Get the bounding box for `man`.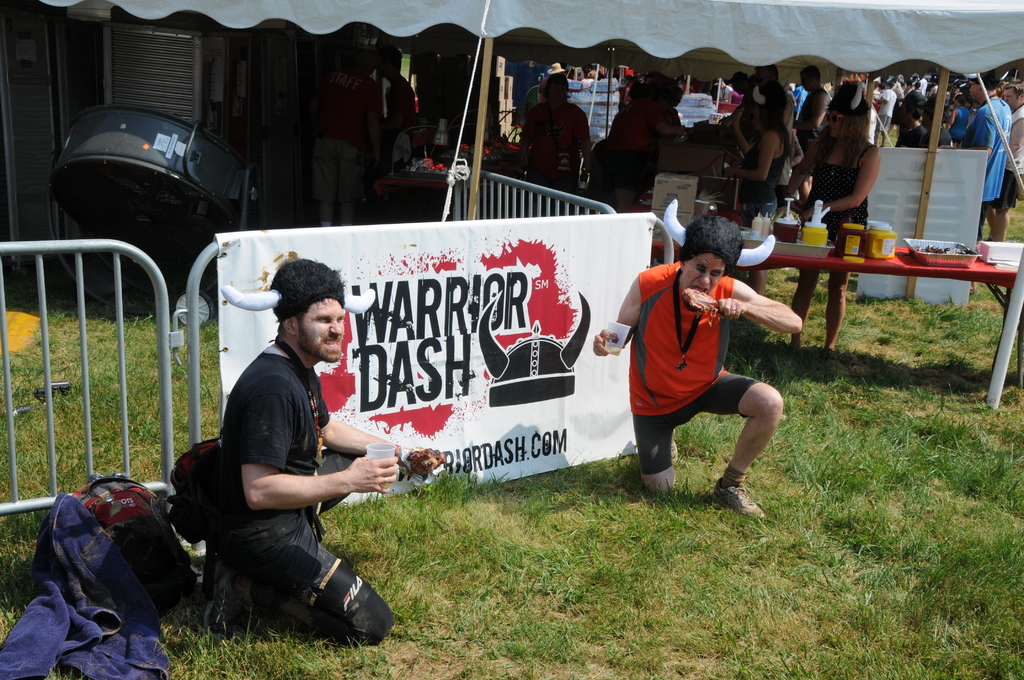
<region>959, 71, 1012, 248</region>.
